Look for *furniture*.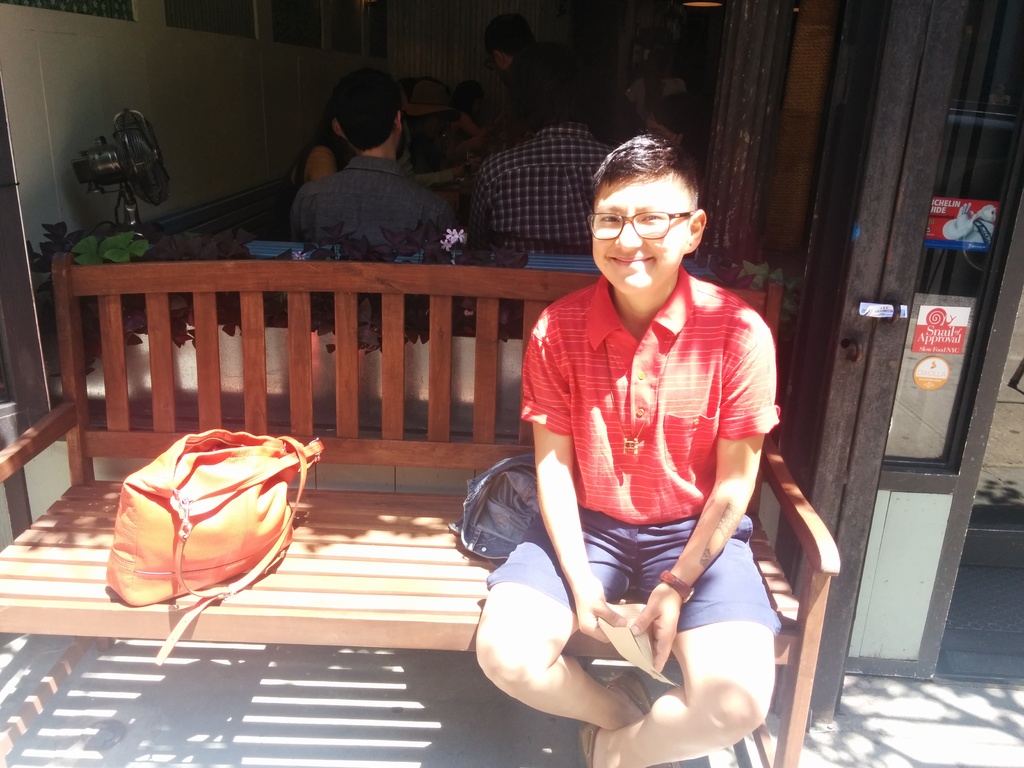
Found: region(0, 250, 842, 767).
